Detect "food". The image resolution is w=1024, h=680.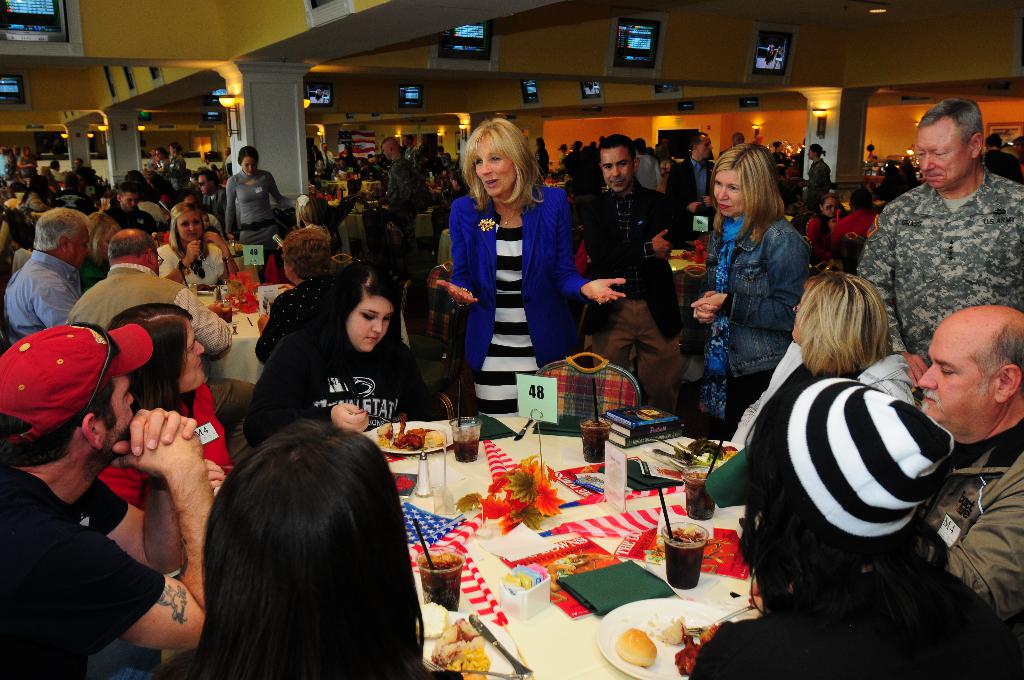
666:523:700:544.
